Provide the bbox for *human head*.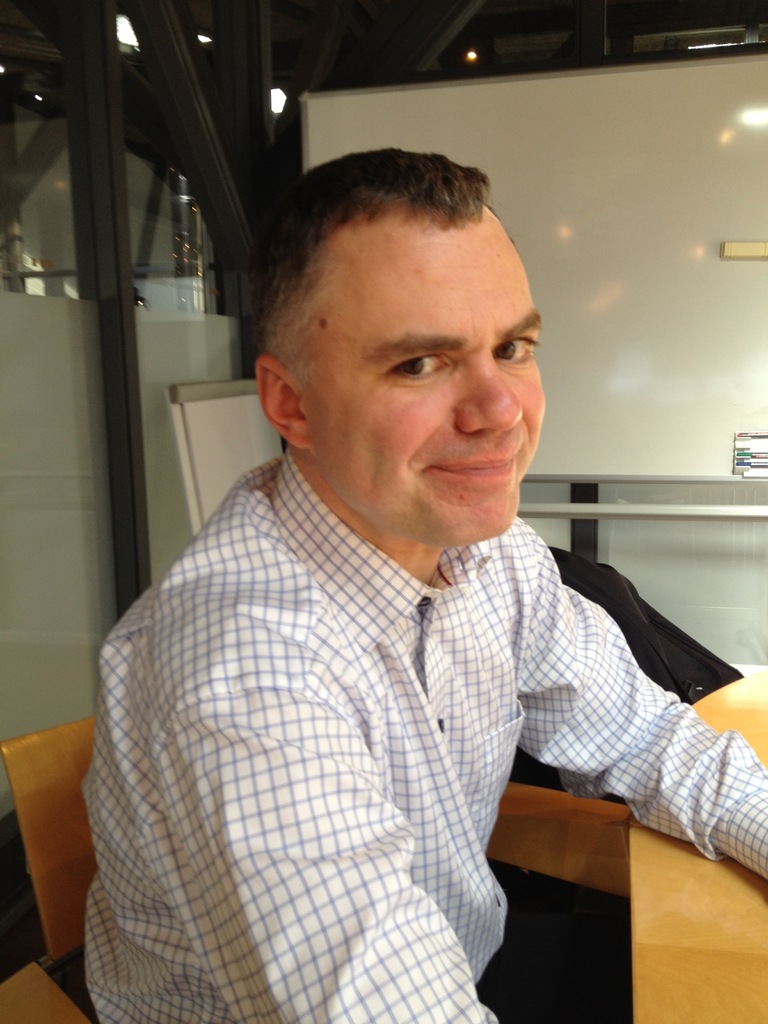
box(255, 147, 551, 548).
